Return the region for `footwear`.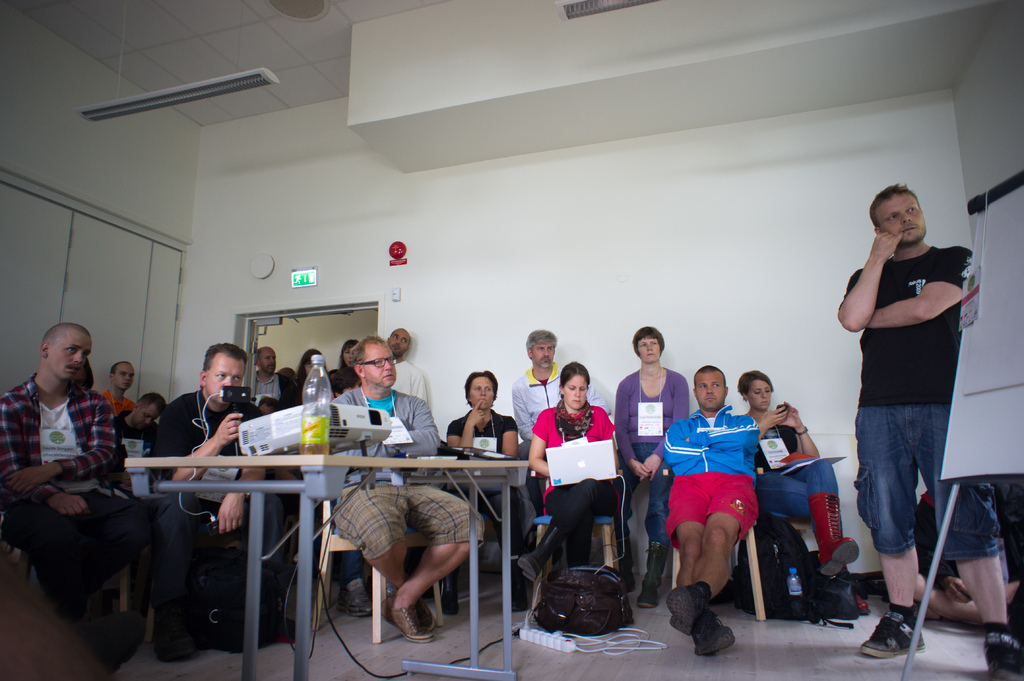
rect(985, 636, 1021, 680).
